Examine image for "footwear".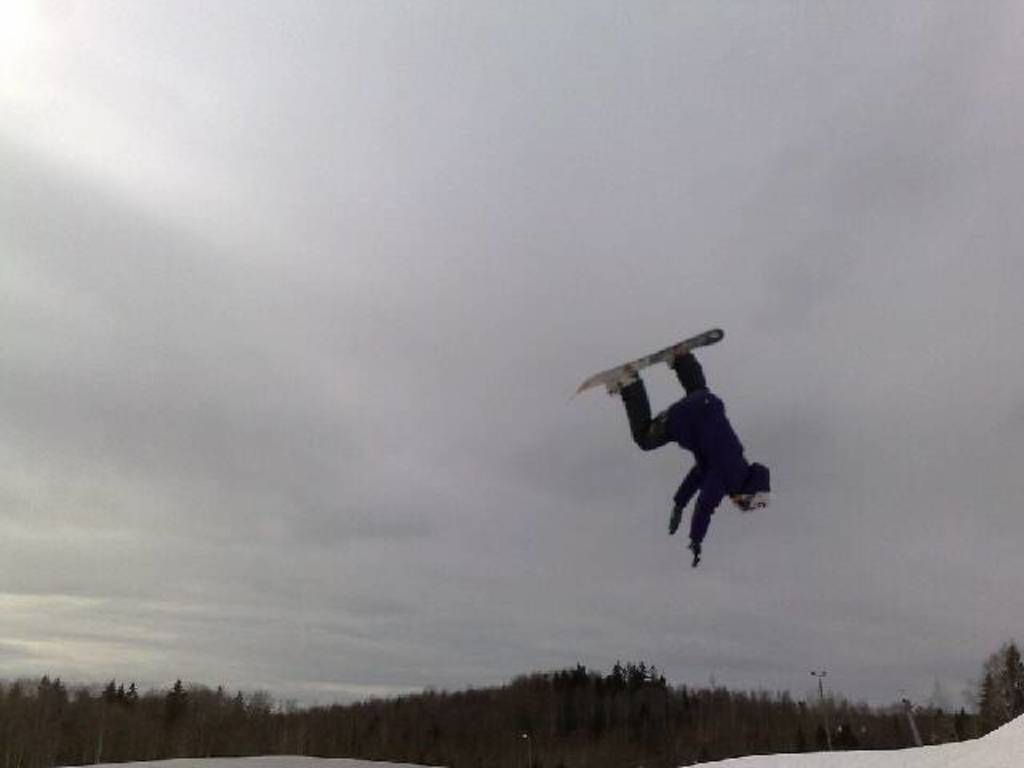
Examination result: 667, 347, 683, 365.
